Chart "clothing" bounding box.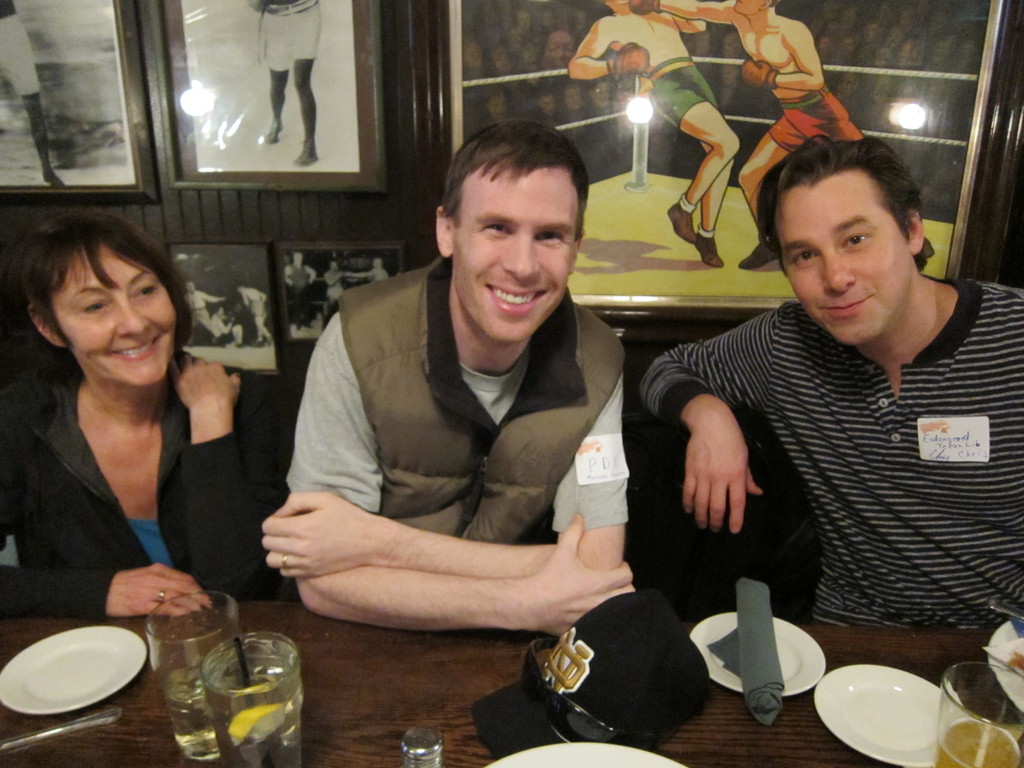
Charted: bbox(646, 53, 716, 129).
